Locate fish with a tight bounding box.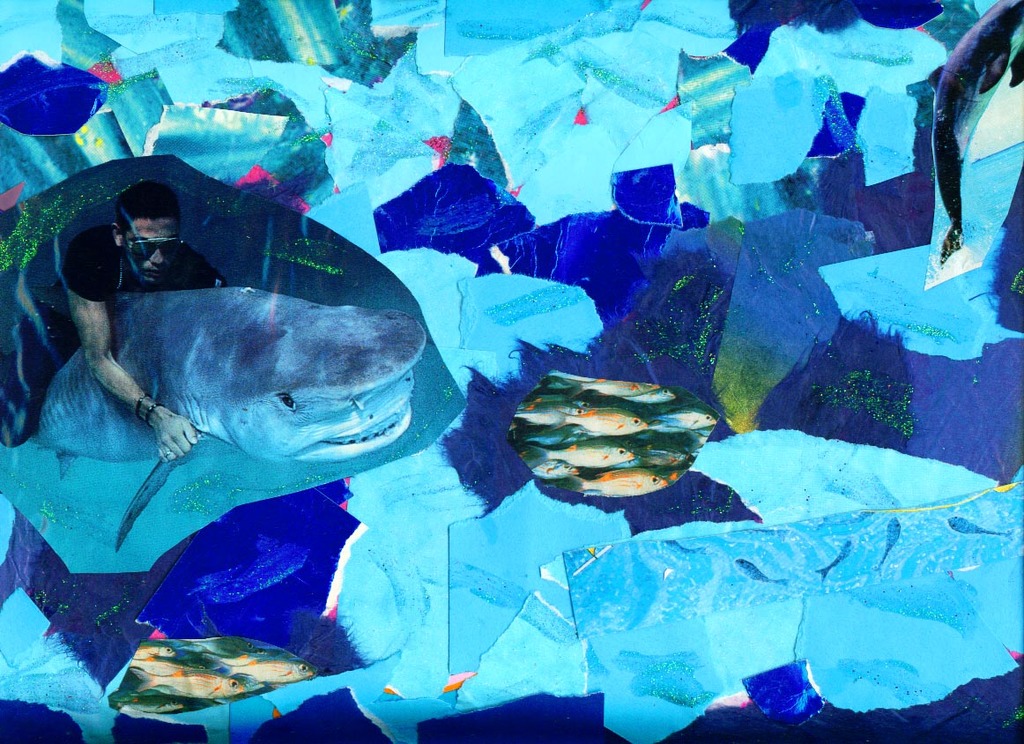
box=[927, 0, 1023, 264].
